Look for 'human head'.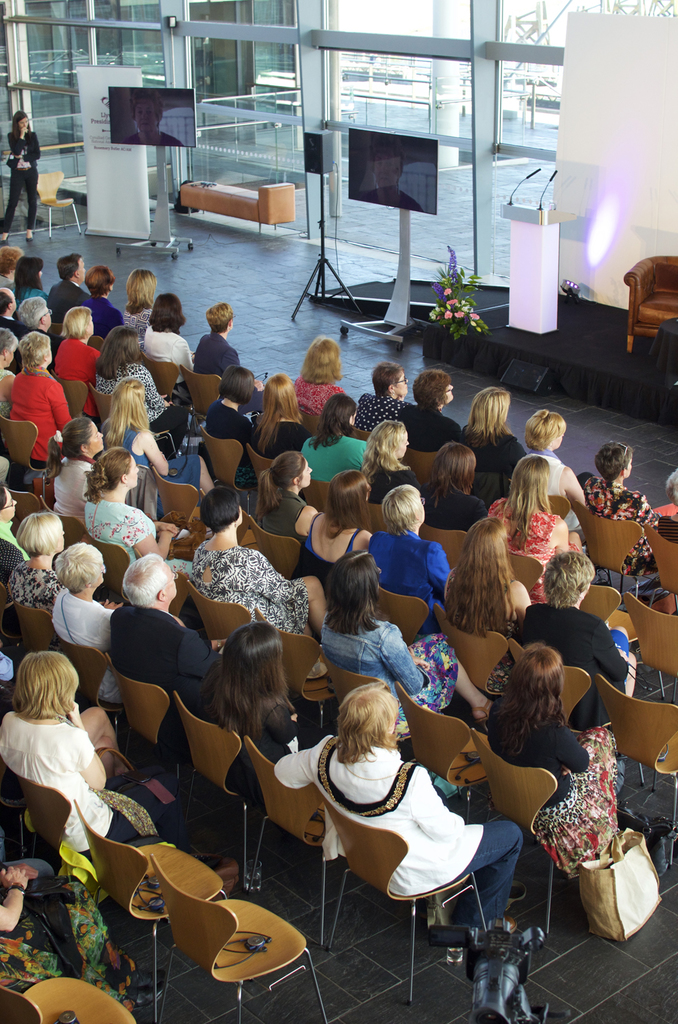
Found: <region>0, 326, 17, 370</region>.
